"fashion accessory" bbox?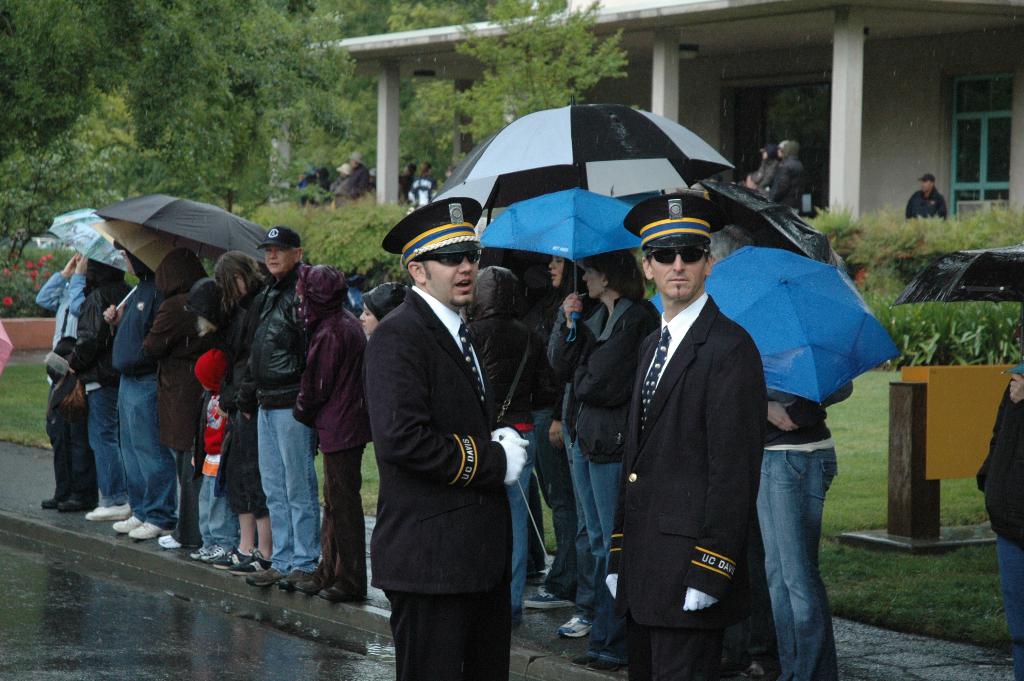
locate(608, 574, 616, 598)
